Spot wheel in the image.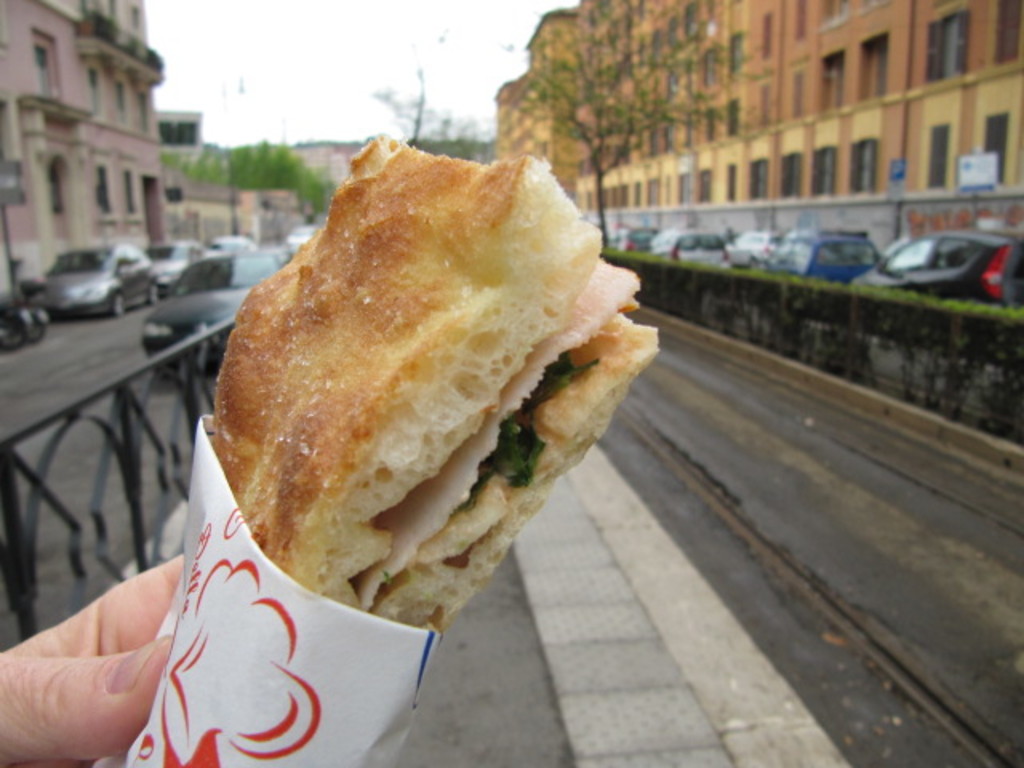
wheel found at <box>149,286,158,298</box>.
